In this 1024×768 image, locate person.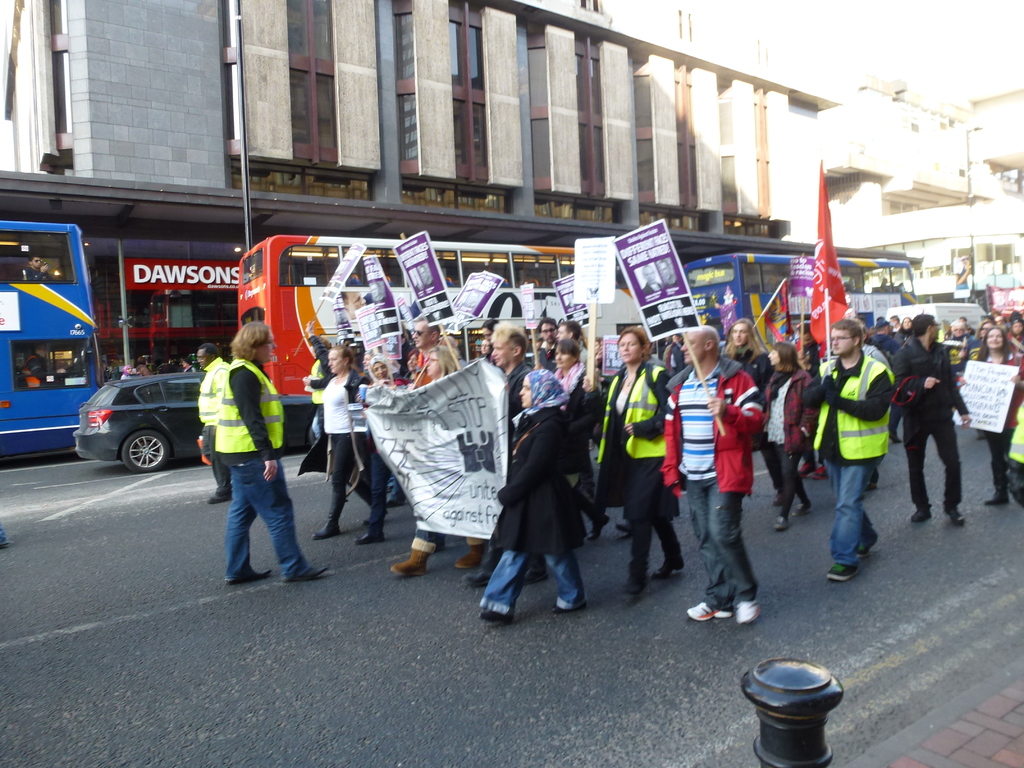
Bounding box: detection(451, 322, 550, 564).
